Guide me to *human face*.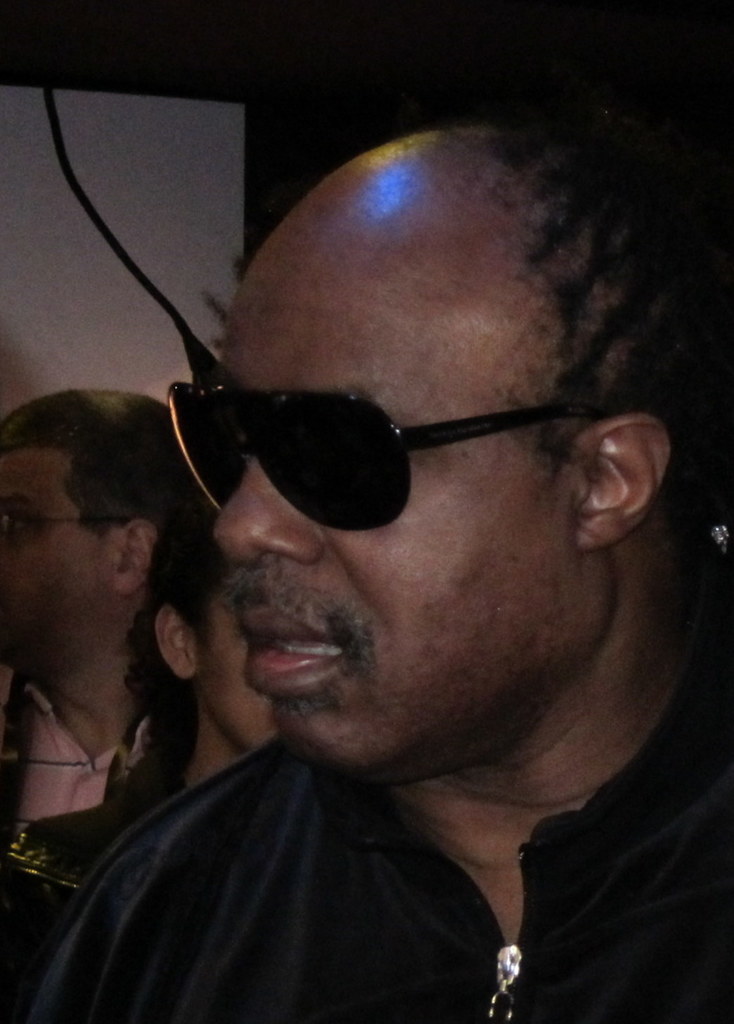
Guidance: <region>0, 449, 110, 663</region>.
